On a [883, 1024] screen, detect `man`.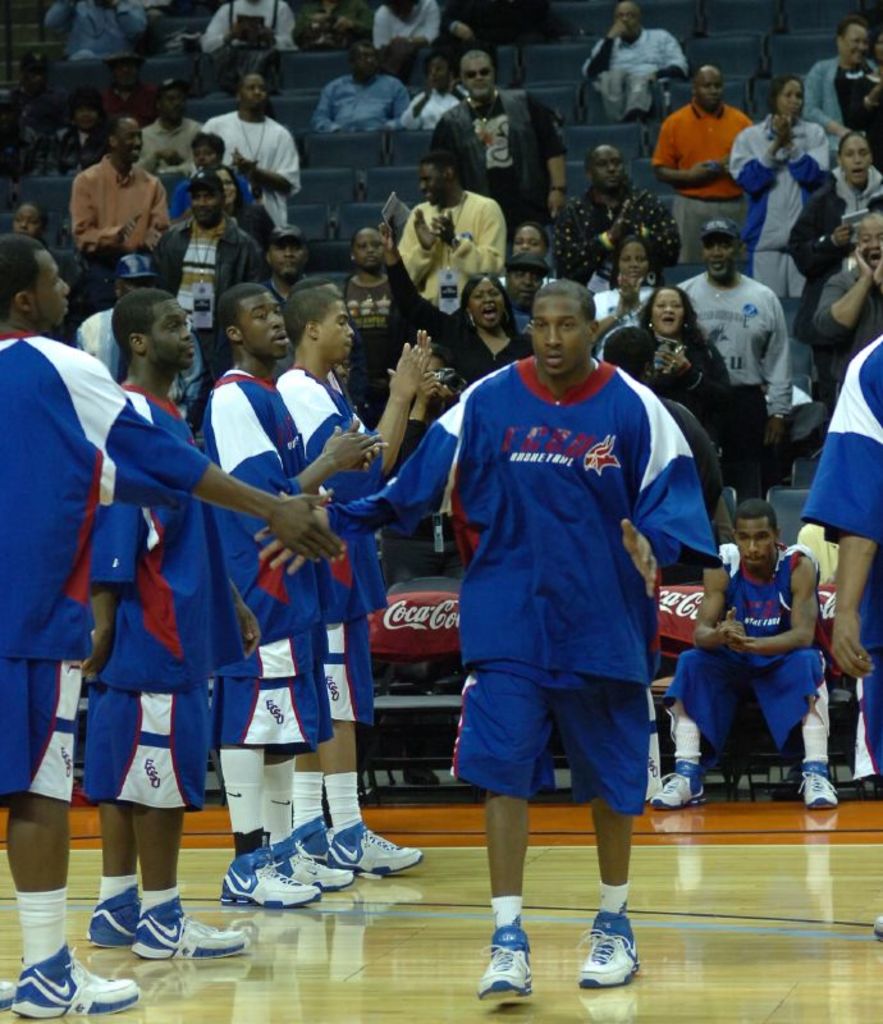
l=205, t=283, r=361, b=905.
